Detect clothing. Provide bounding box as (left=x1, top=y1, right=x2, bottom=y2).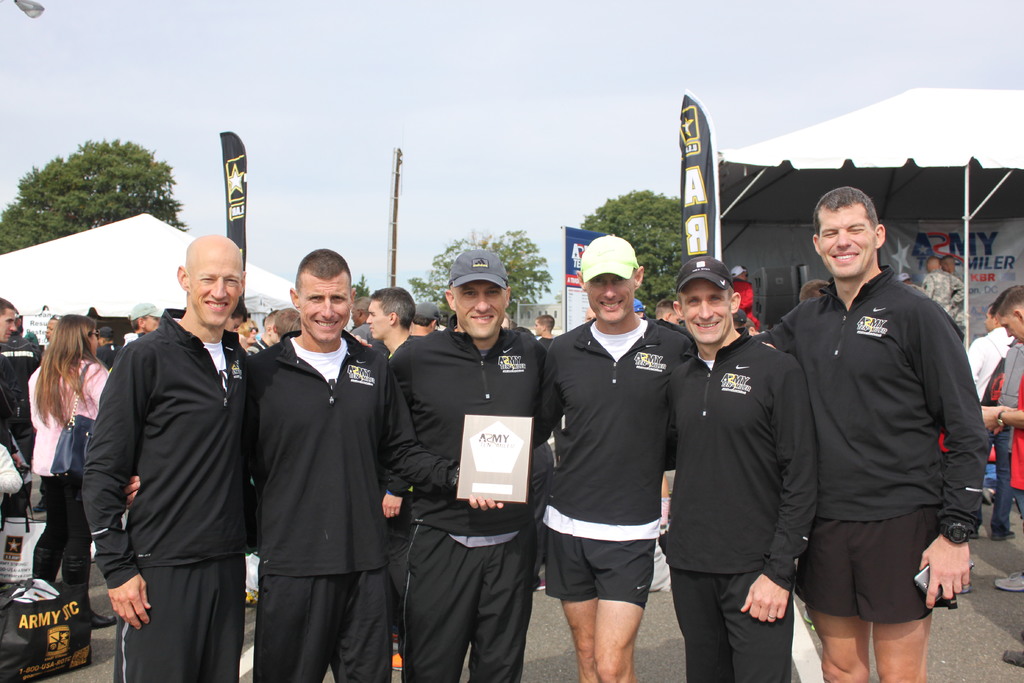
(left=966, top=325, right=1016, bottom=531).
